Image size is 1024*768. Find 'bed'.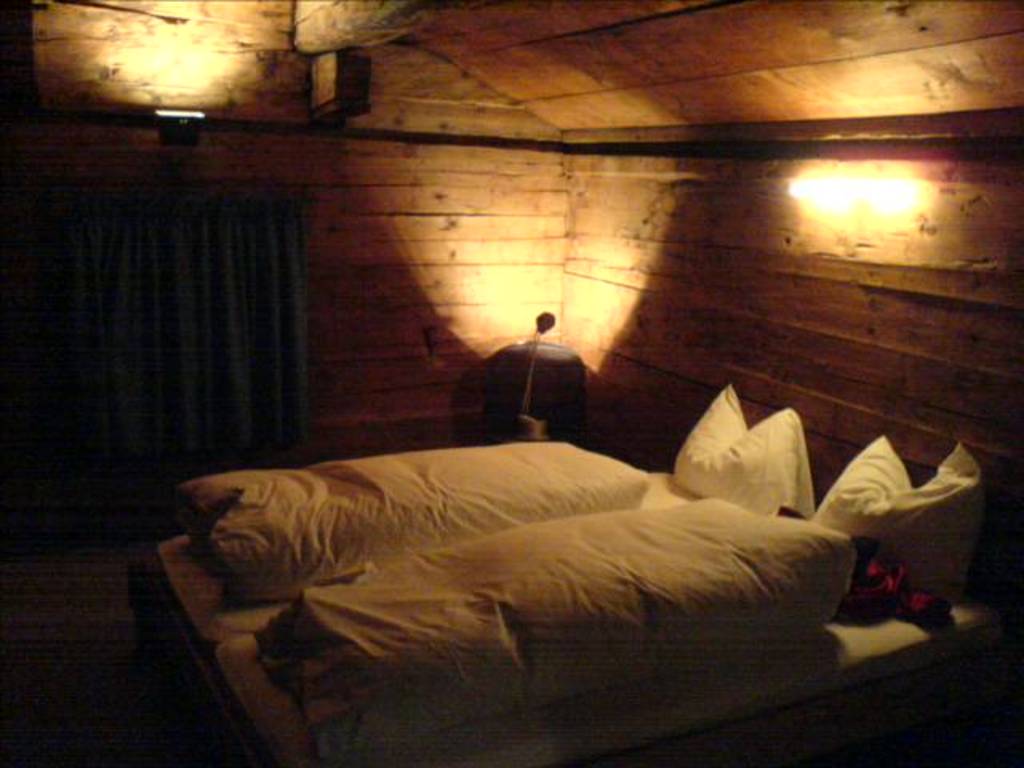
[67, 314, 998, 739].
